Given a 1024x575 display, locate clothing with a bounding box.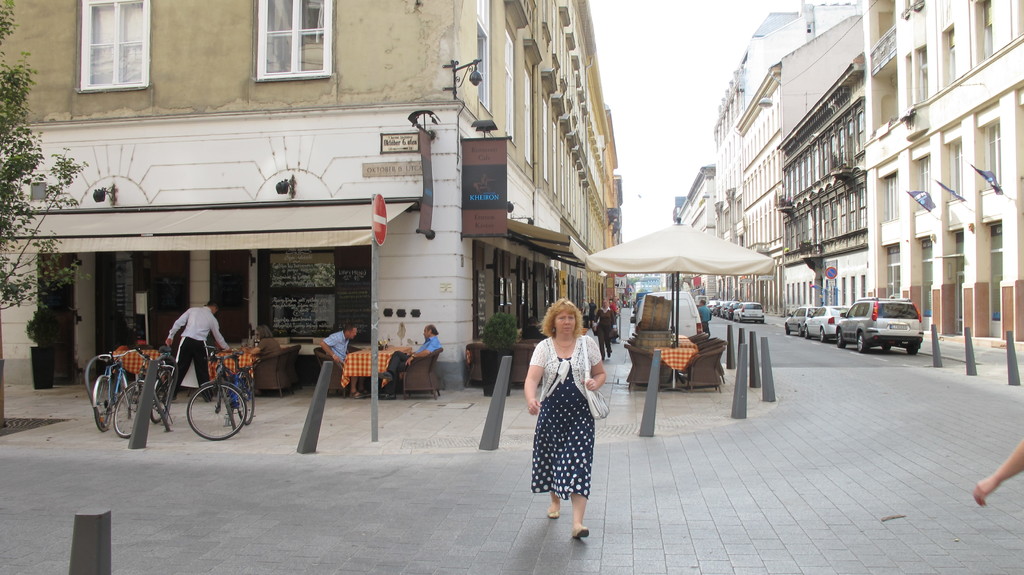
Located: (172, 339, 210, 401).
